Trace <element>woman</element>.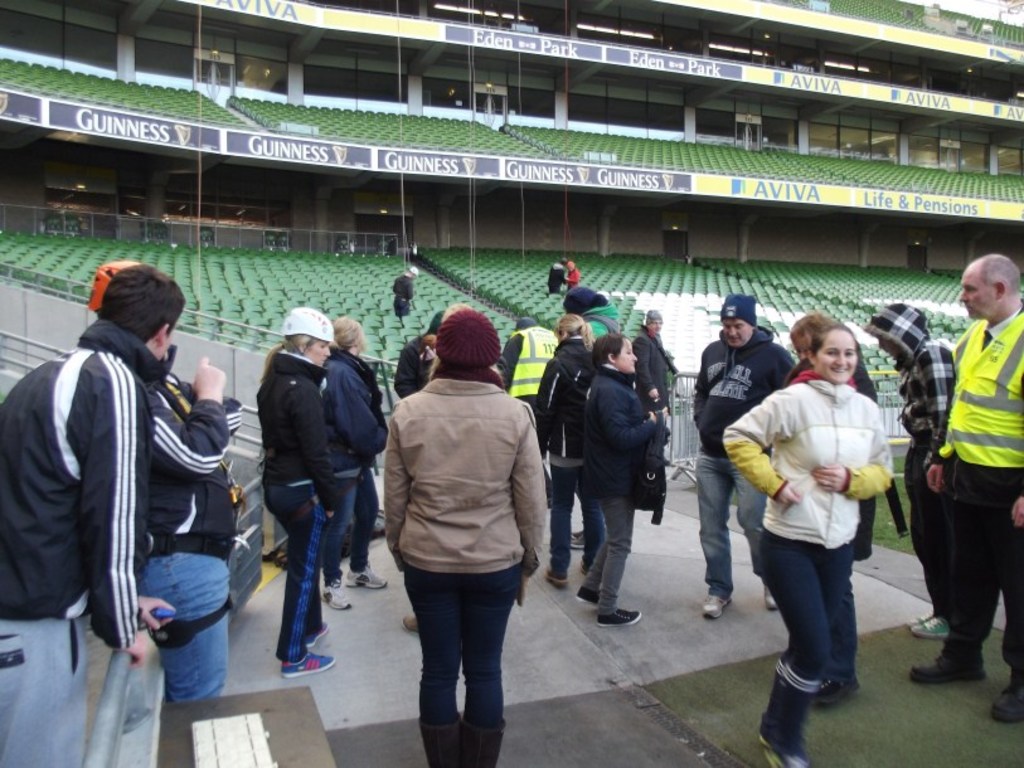
Traced to Rect(314, 310, 390, 608).
